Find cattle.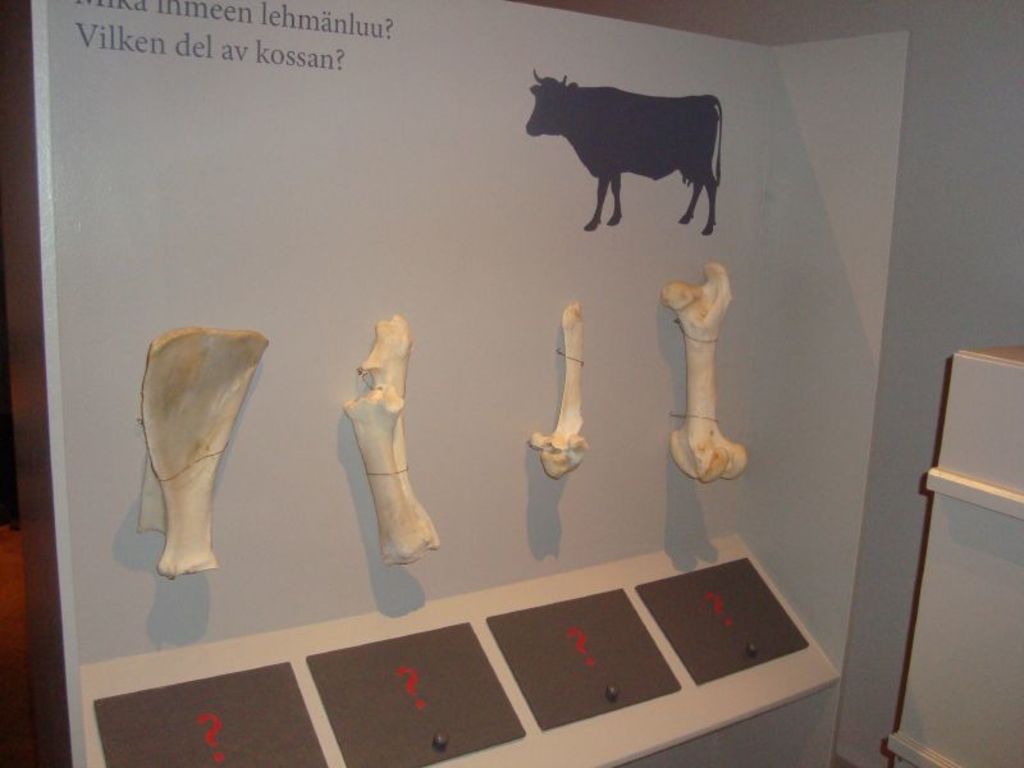
512 64 728 232.
